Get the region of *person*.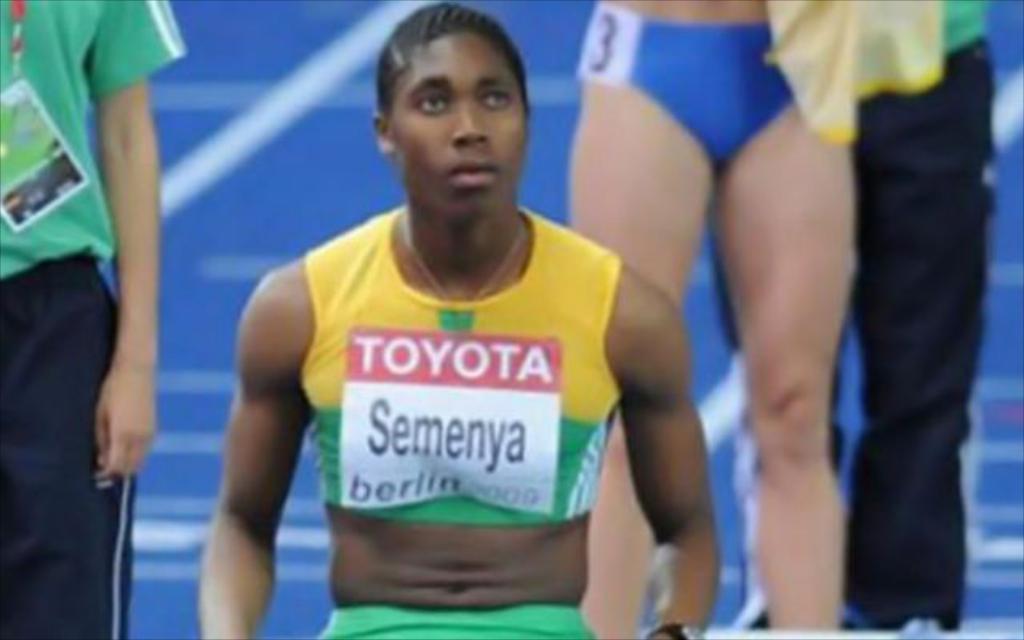
<bbox>0, 0, 194, 638</bbox>.
